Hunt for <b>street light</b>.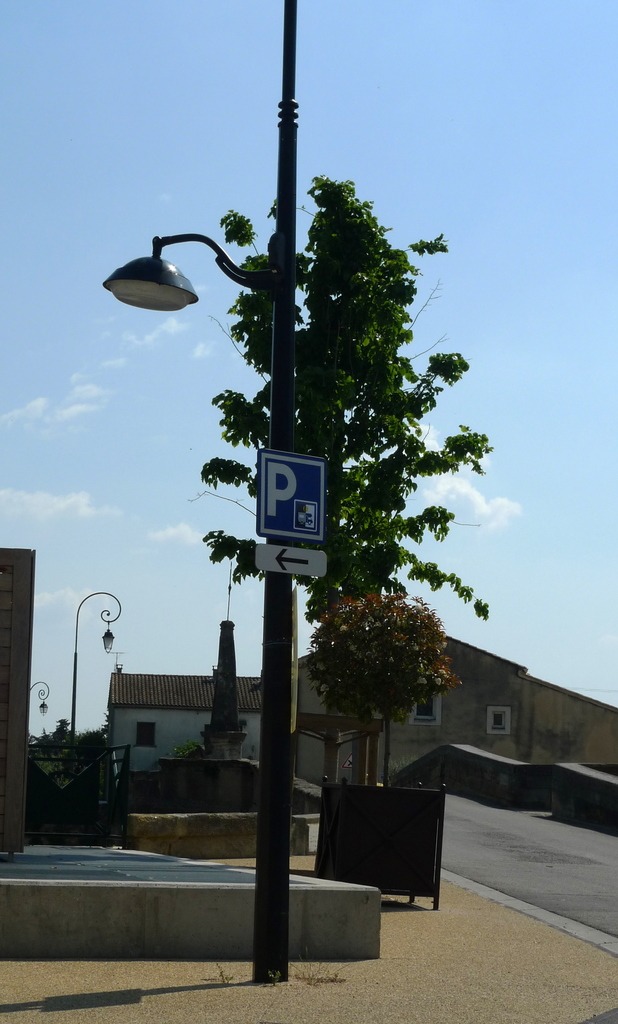
Hunted down at (67,587,129,781).
